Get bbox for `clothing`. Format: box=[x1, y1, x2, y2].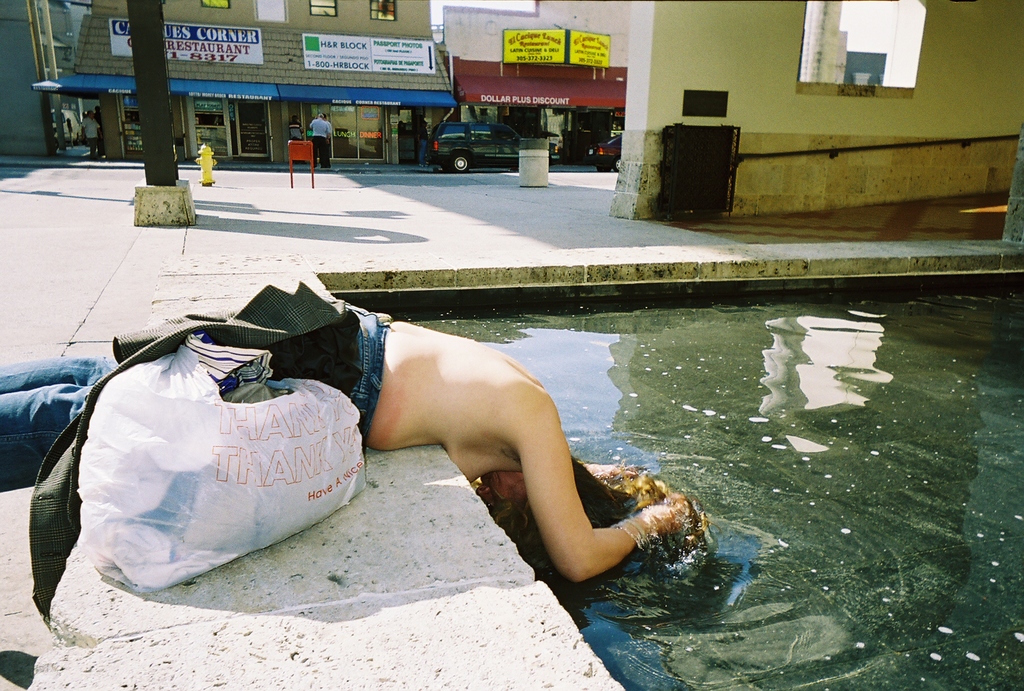
box=[0, 291, 408, 632].
